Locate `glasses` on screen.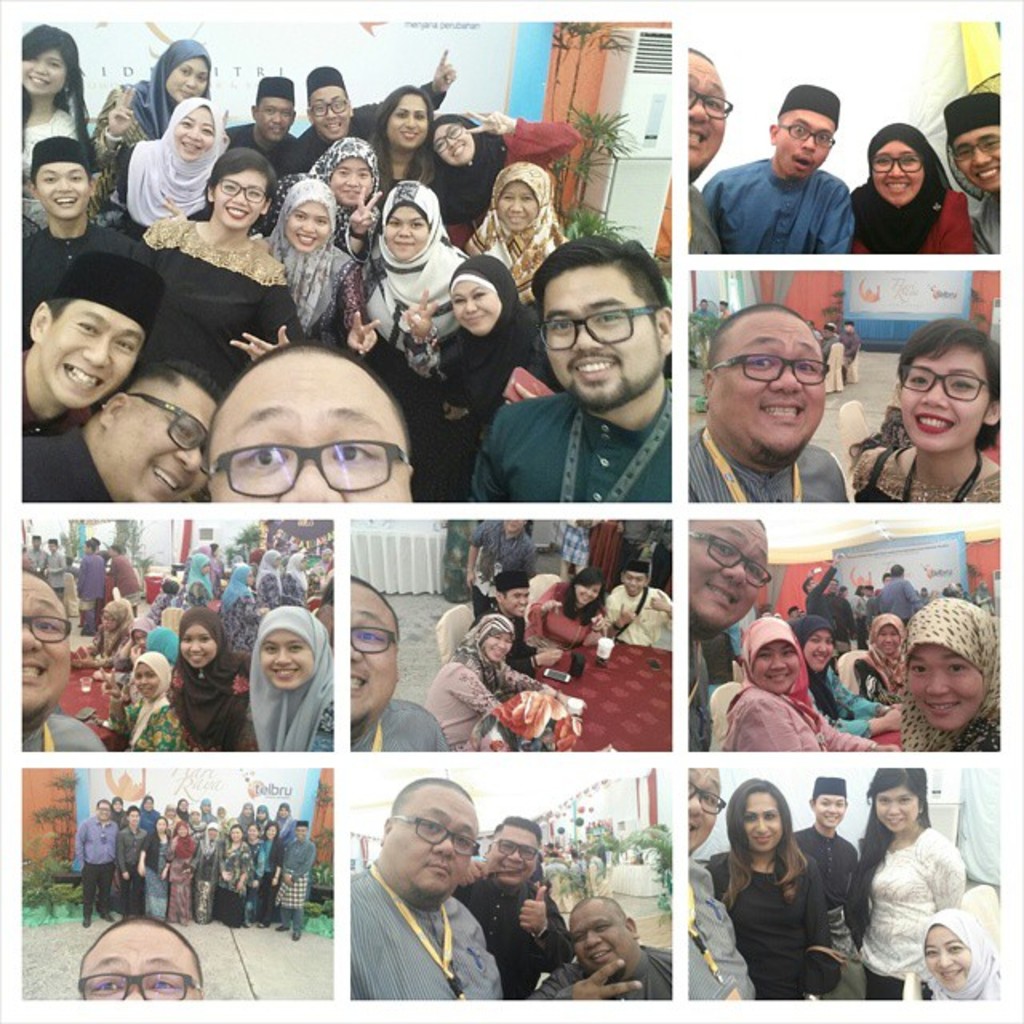
On screen at Rect(677, 70, 739, 126).
